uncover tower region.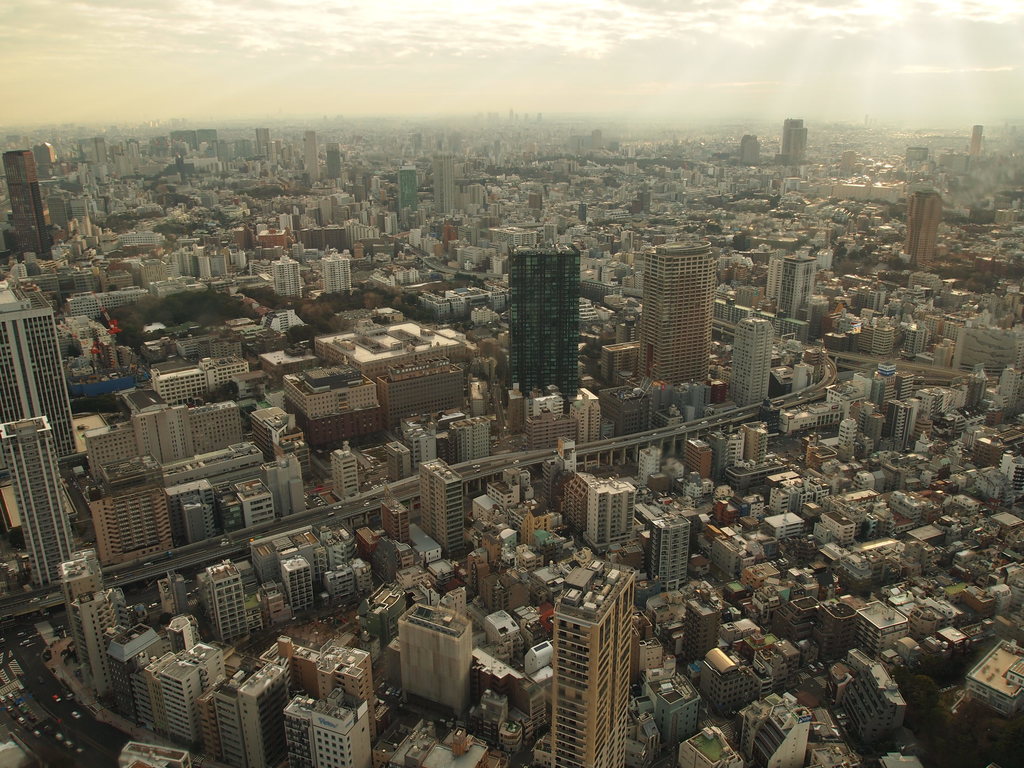
Uncovered: {"left": 0, "top": 148, "right": 52, "bottom": 256}.
